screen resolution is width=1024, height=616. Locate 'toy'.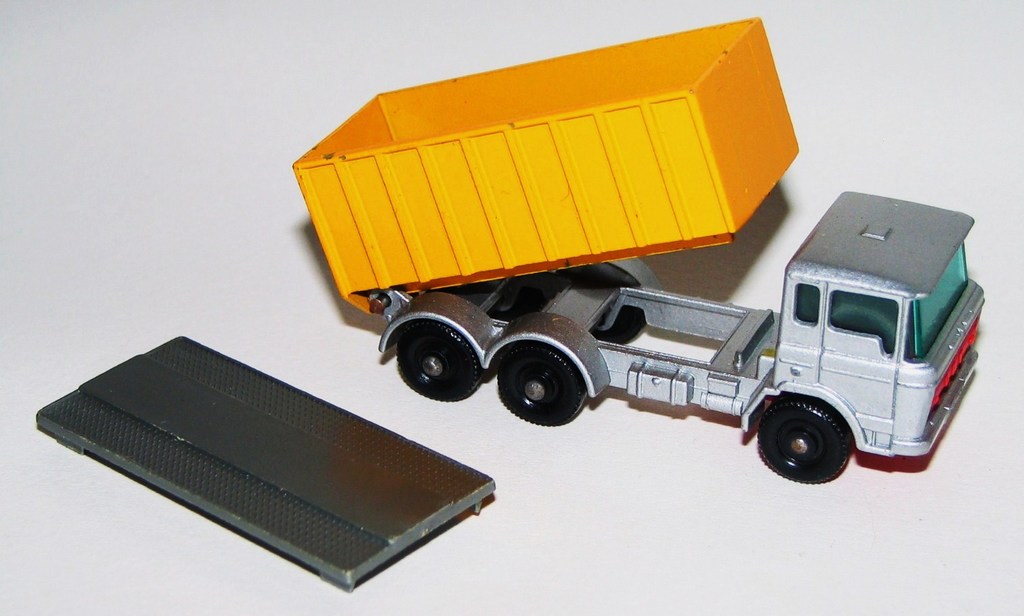
284/14/984/486.
